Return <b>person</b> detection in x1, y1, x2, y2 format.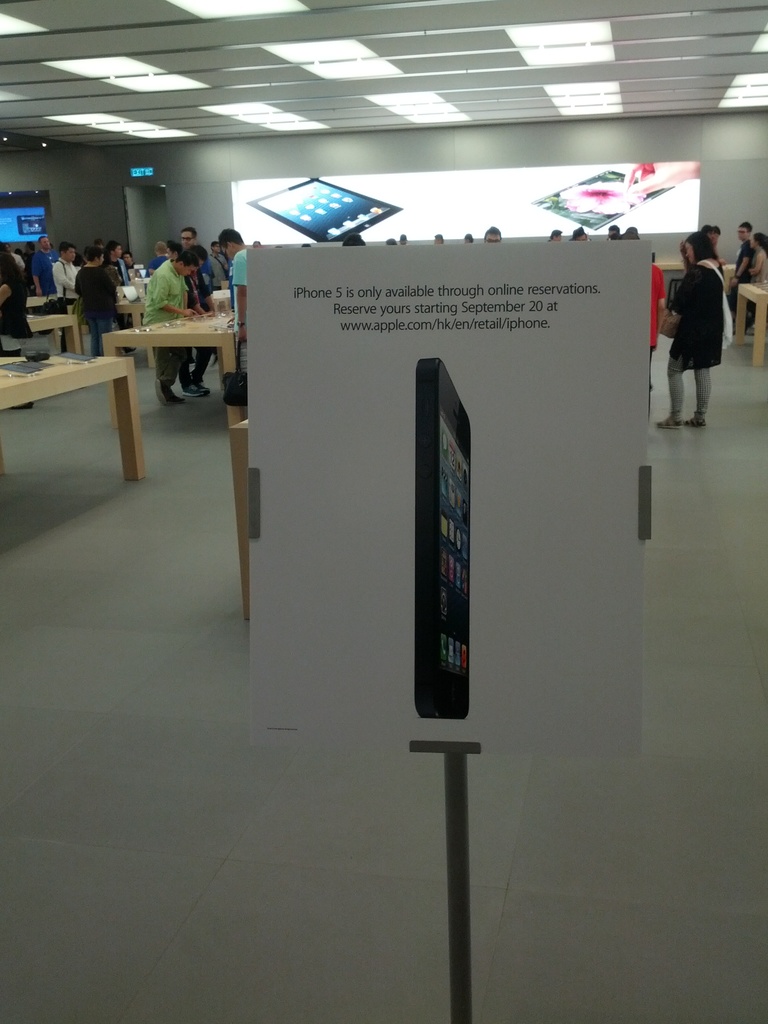
728, 216, 754, 328.
